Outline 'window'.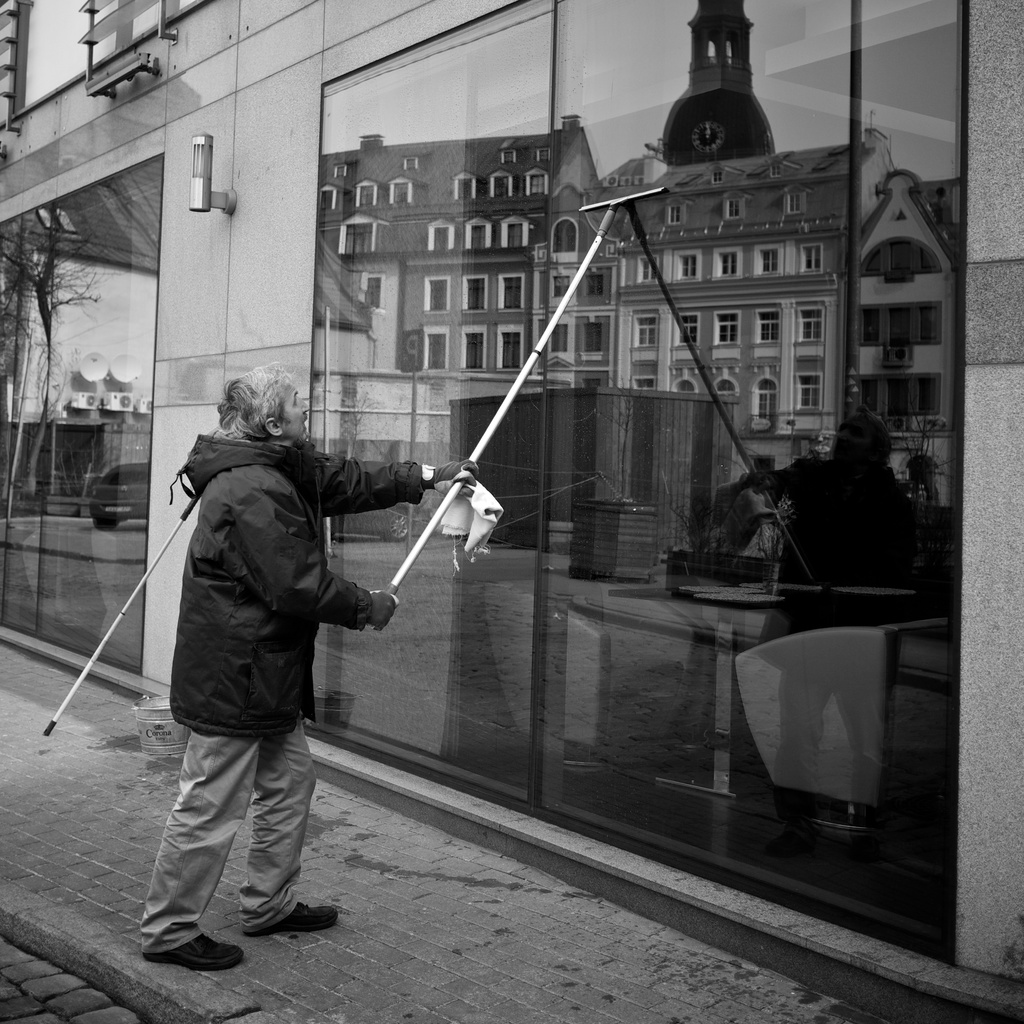
Outline: (x1=430, y1=279, x2=449, y2=311).
